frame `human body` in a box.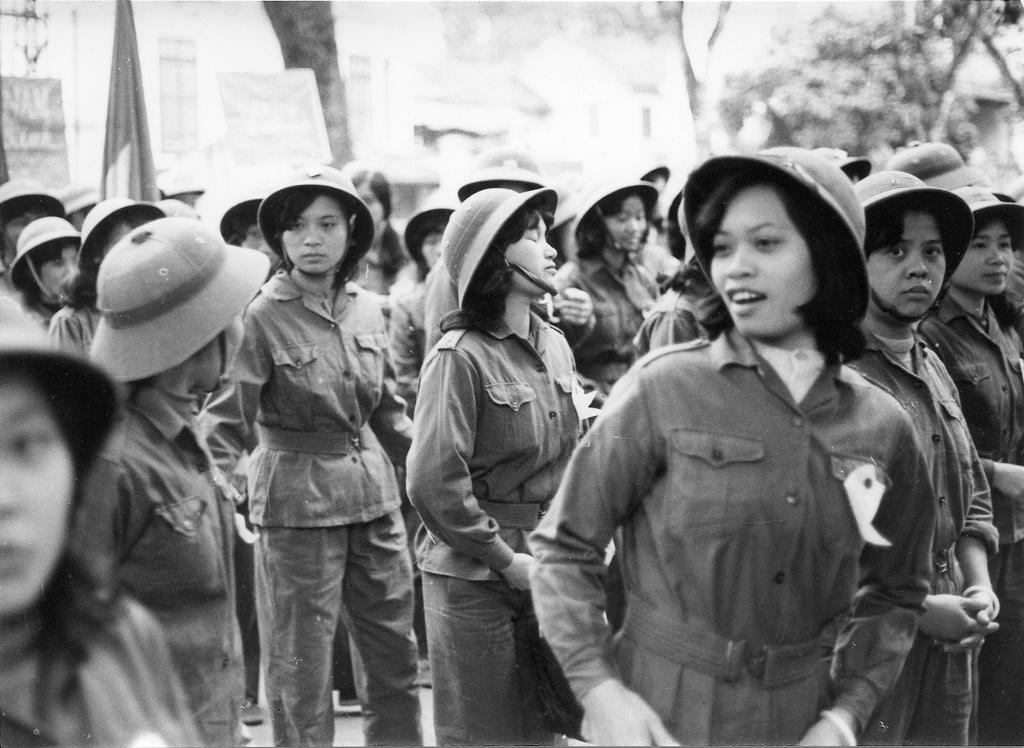
(left=69, top=217, right=276, bottom=747).
